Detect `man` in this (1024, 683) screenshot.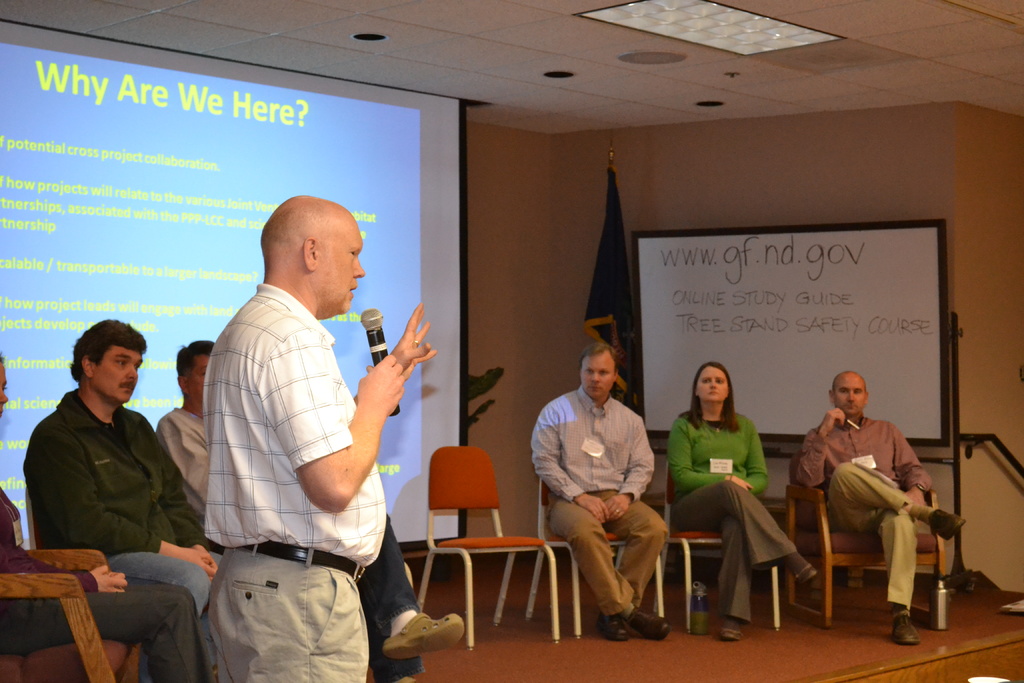
Detection: box(159, 337, 467, 682).
